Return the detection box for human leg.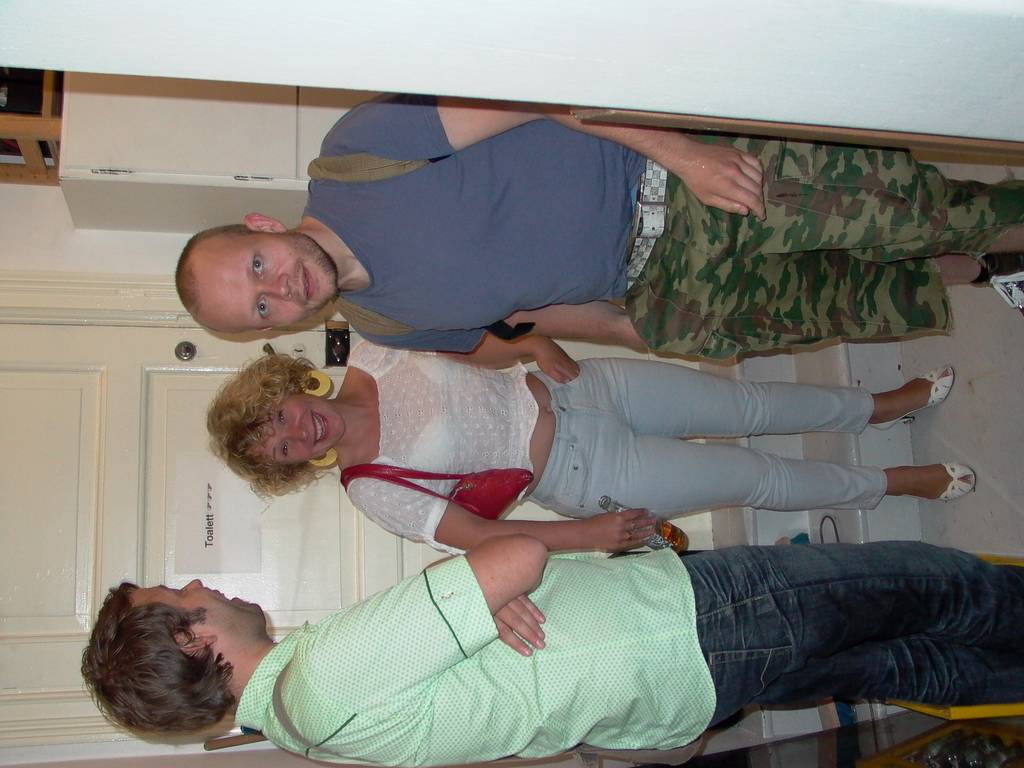
[x1=652, y1=542, x2=1023, y2=709].
